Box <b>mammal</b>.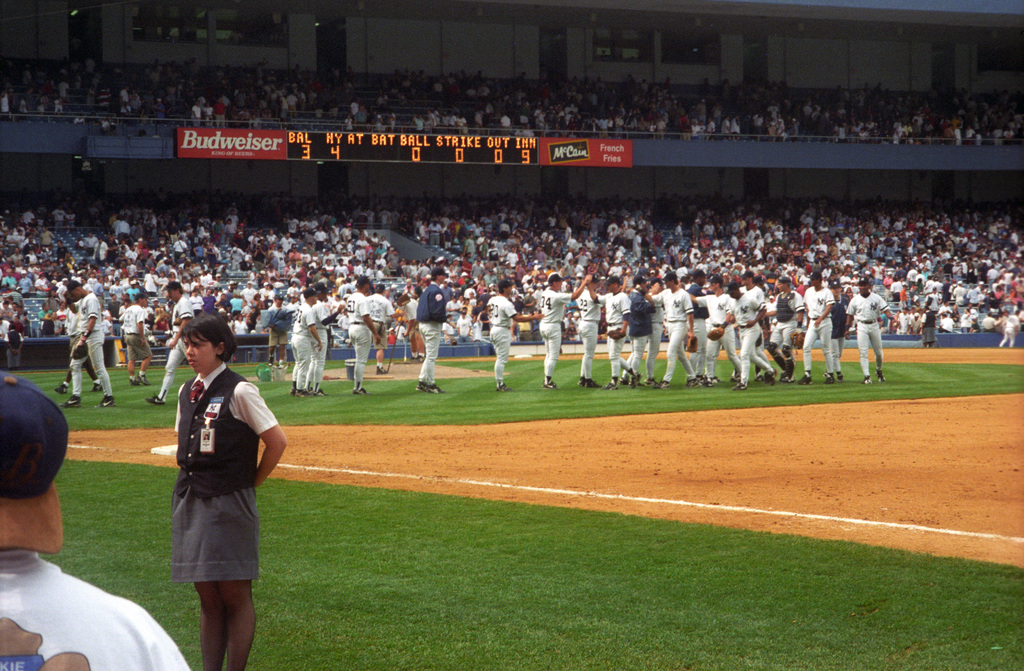
307:280:330:397.
